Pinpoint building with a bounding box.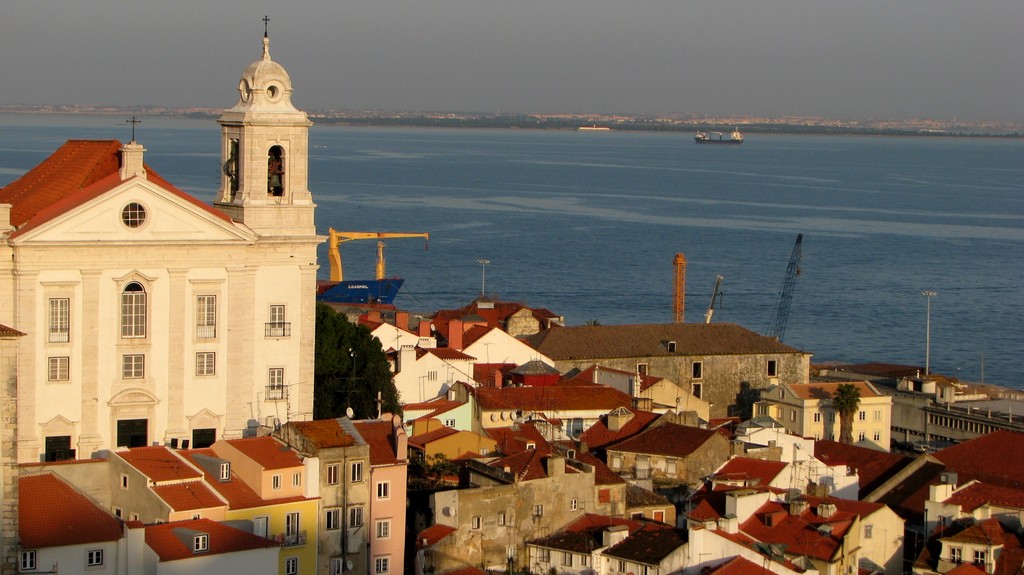
detection(111, 442, 257, 519).
